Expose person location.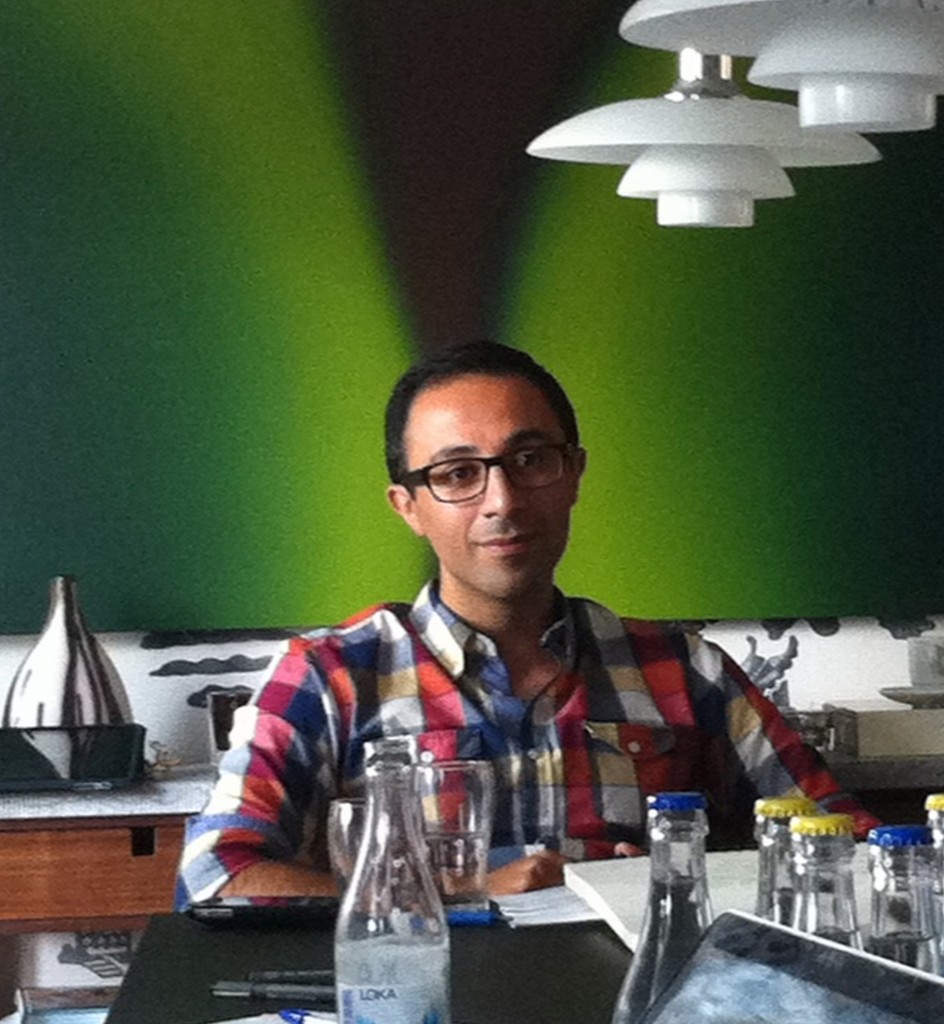
Exposed at 167 339 882 903.
